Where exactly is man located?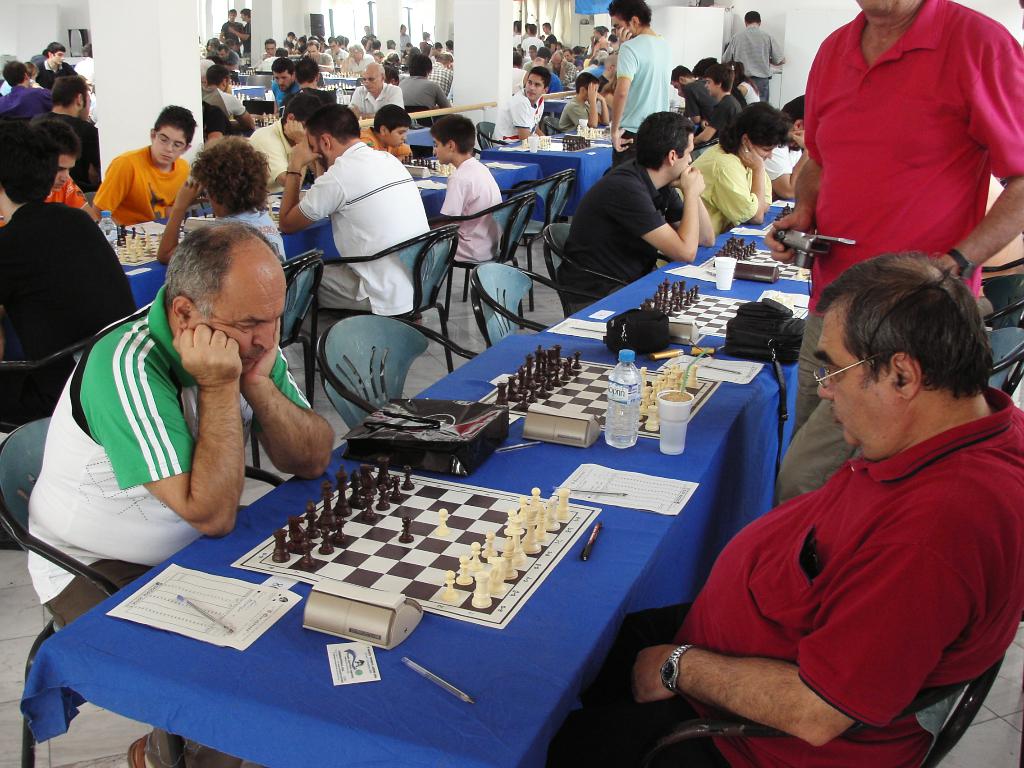
Its bounding box is crop(520, 25, 543, 58).
